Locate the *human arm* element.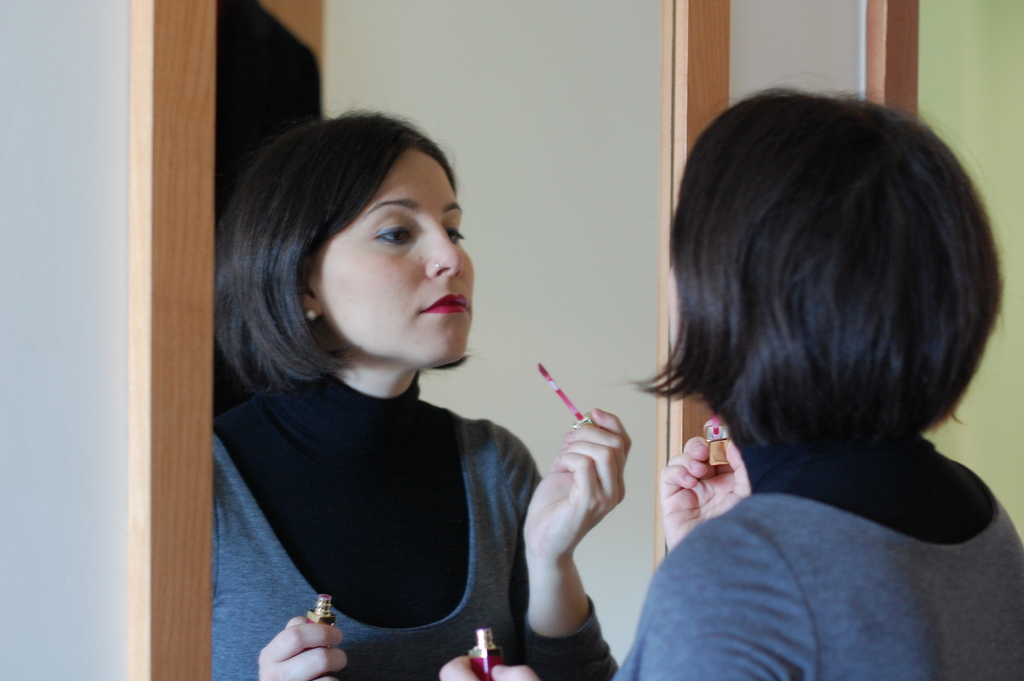
Element bbox: box(658, 415, 753, 552).
